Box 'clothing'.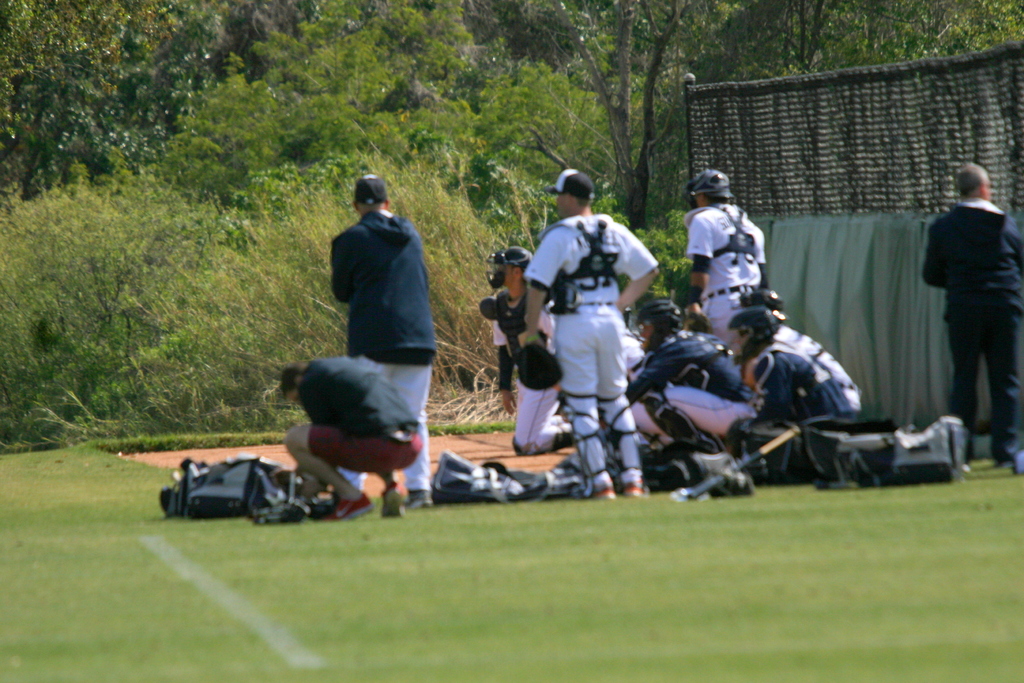
(x1=917, y1=194, x2=1023, y2=457).
